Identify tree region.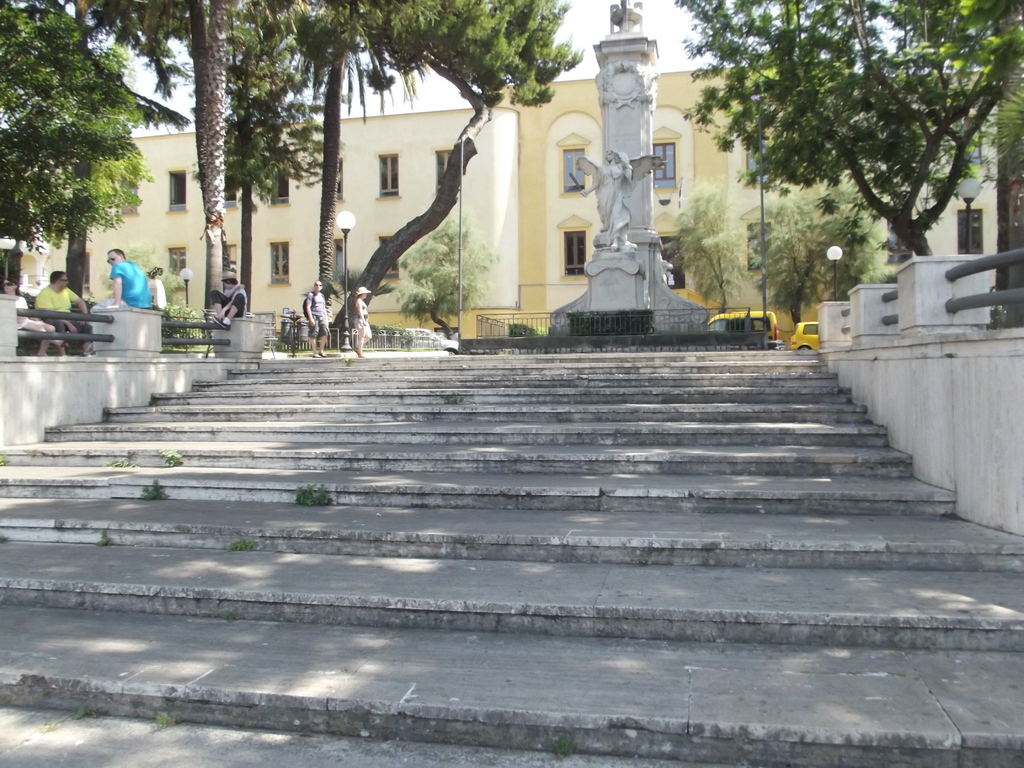
Region: 13,26,143,280.
